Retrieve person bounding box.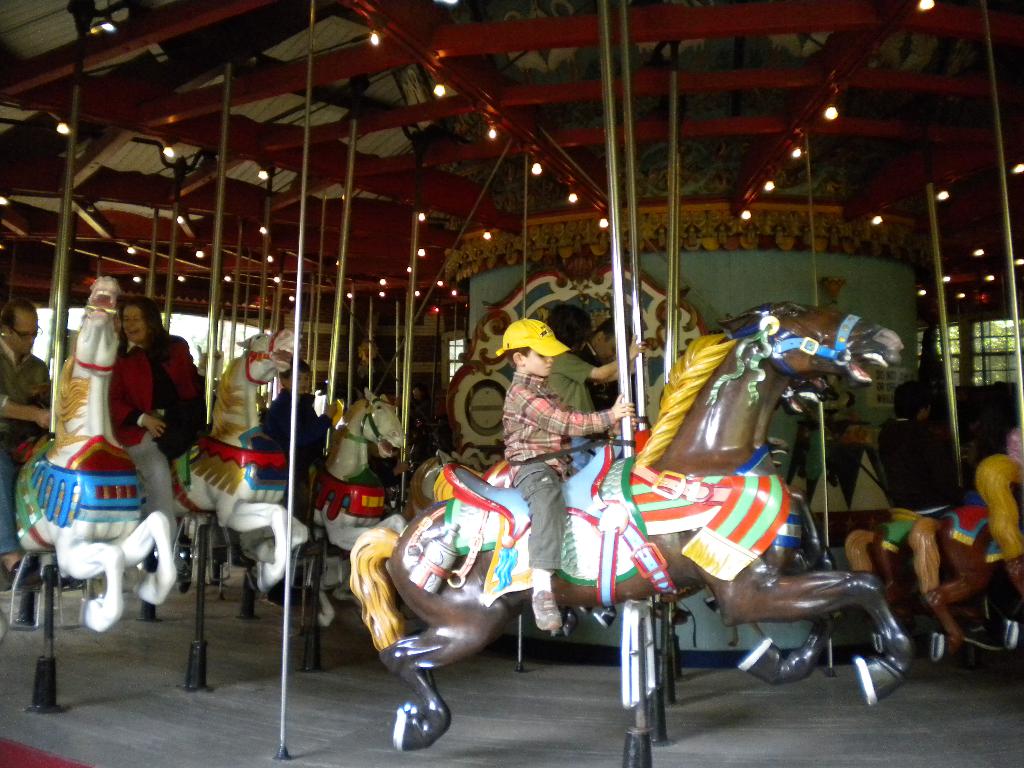
Bounding box: (345,331,396,404).
